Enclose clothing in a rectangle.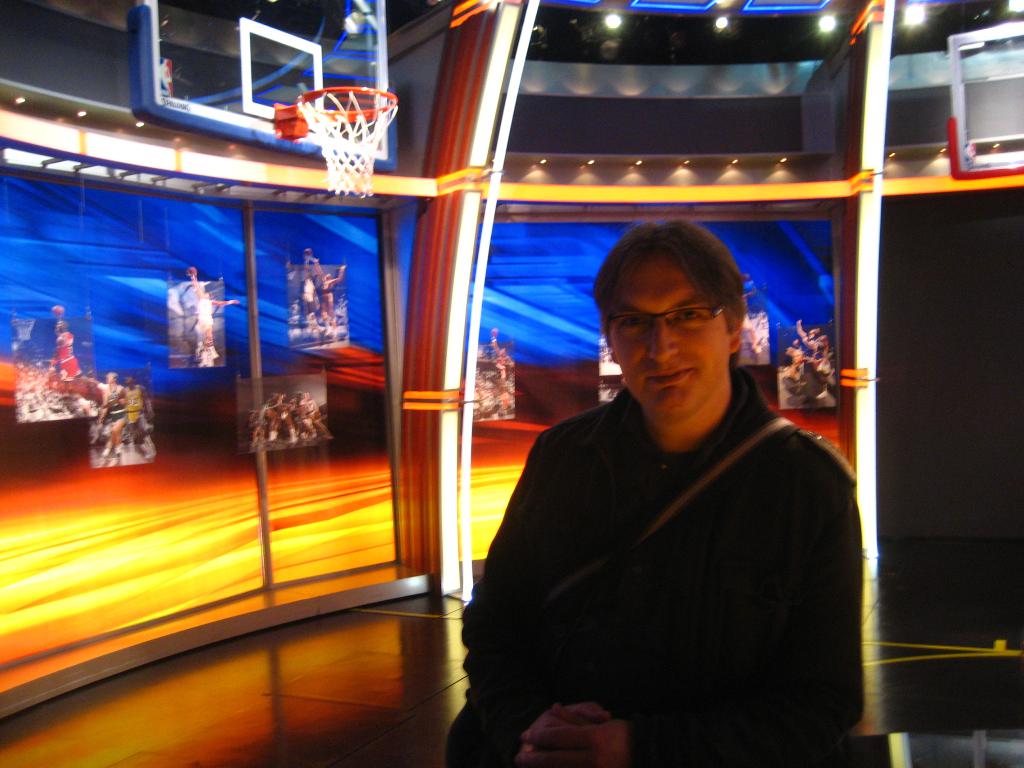
Rect(56, 325, 83, 377).
